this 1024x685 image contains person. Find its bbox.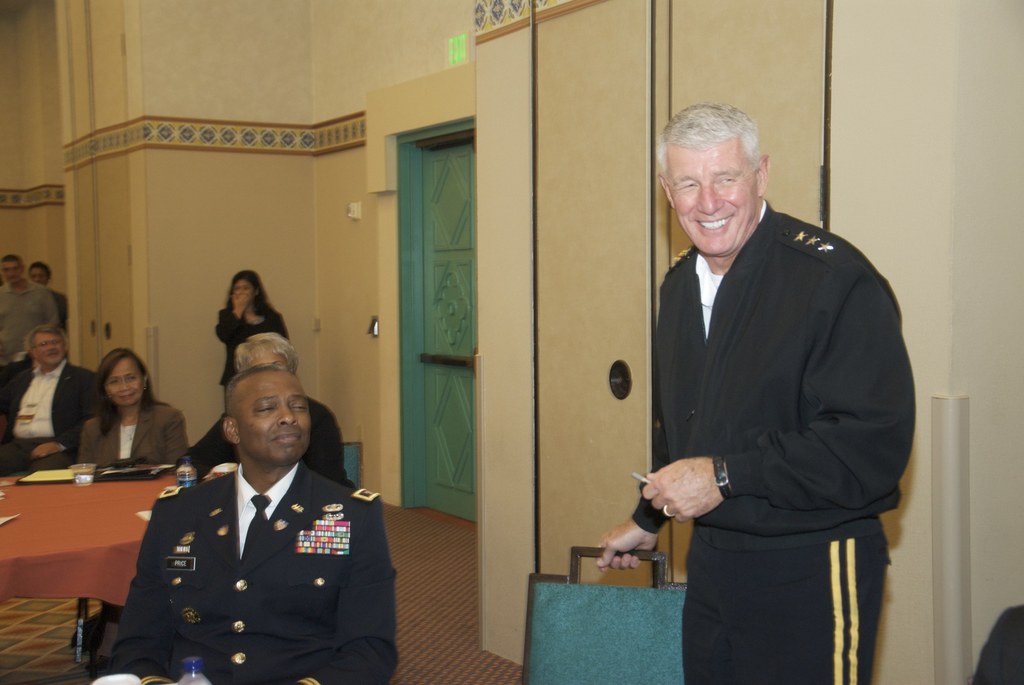
633 78 909 684.
